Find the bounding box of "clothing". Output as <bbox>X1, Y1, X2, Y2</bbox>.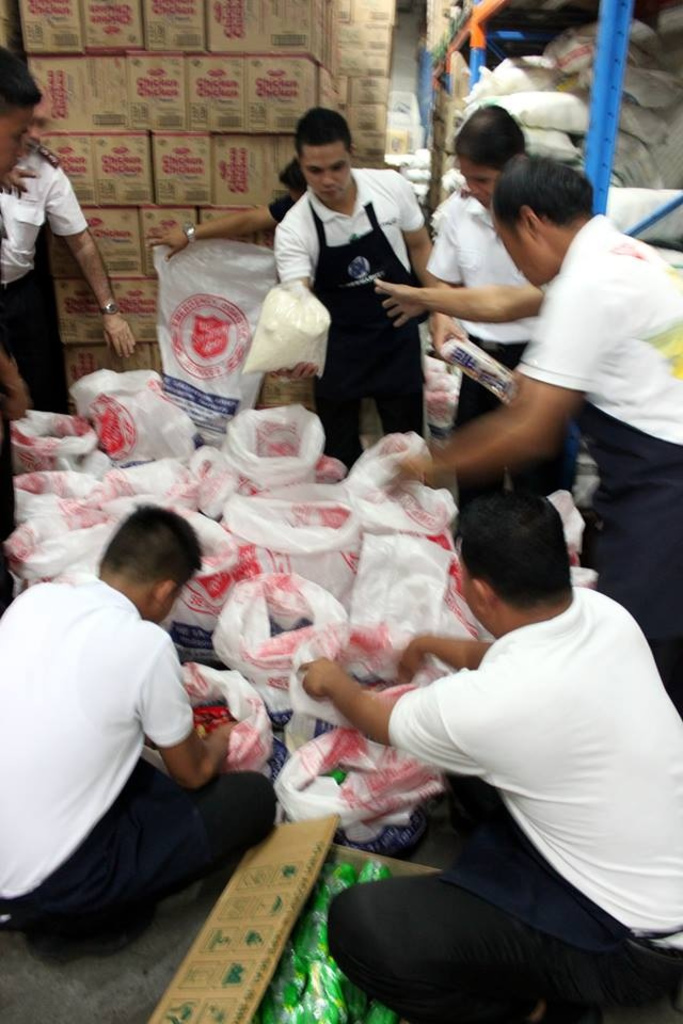
<bbox>0, 147, 84, 425</bbox>.
